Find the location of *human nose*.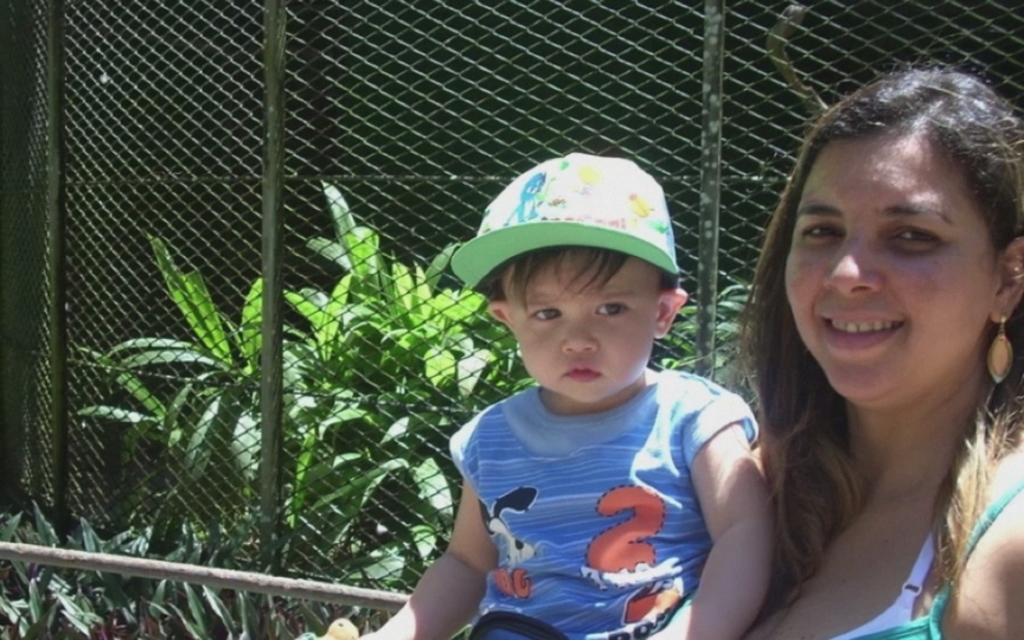
Location: (x1=821, y1=233, x2=887, y2=297).
